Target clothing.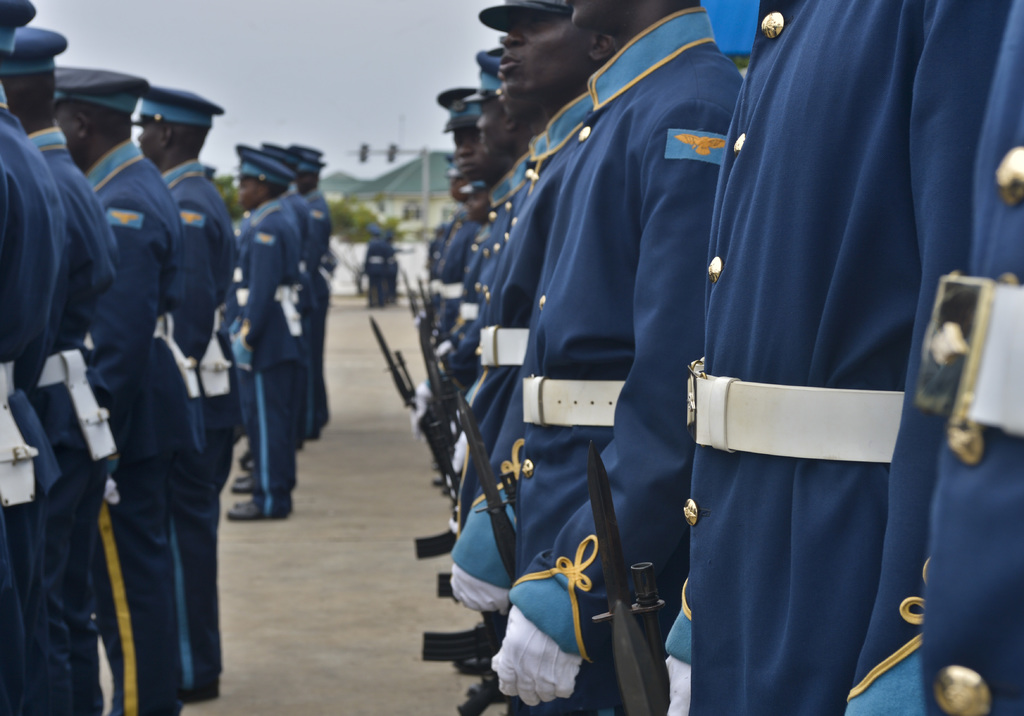
Target region: region(56, 131, 118, 715).
